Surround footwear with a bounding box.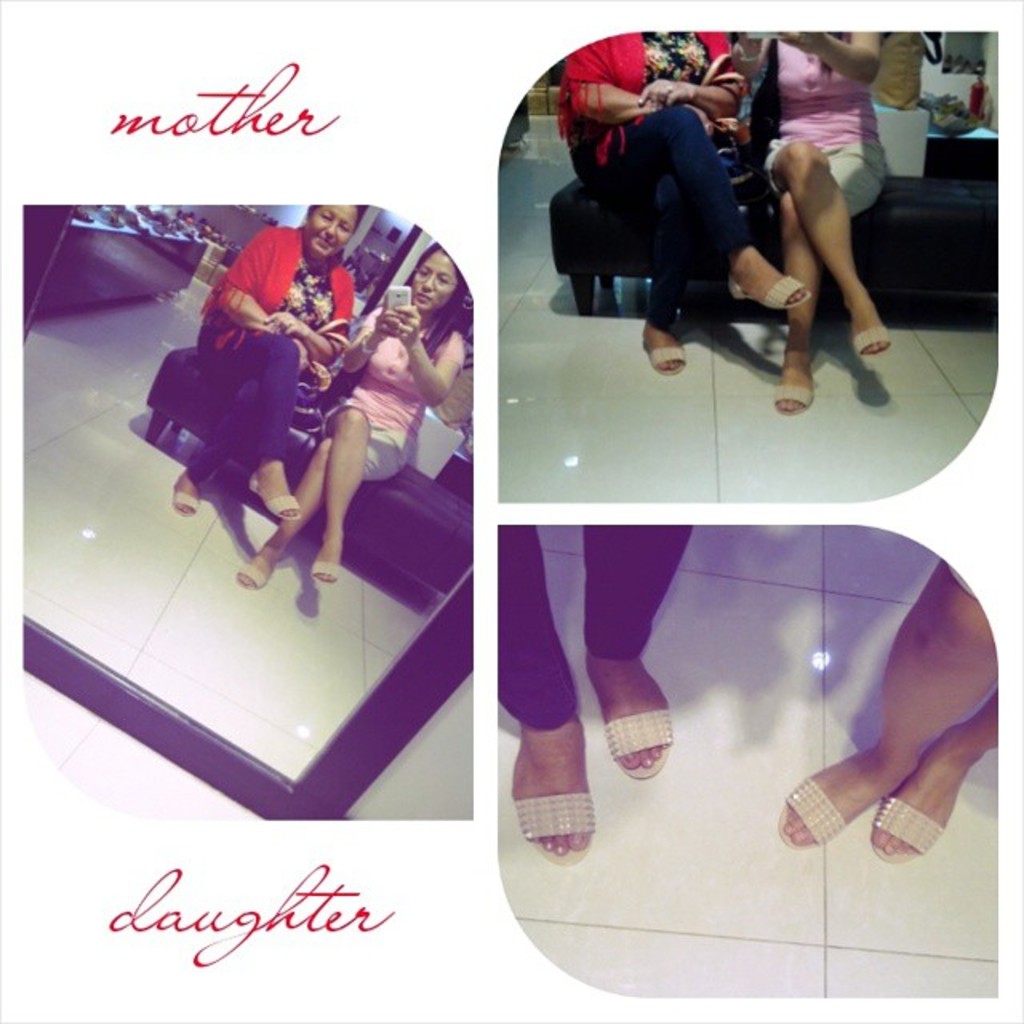
765, 272, 808, 309.
